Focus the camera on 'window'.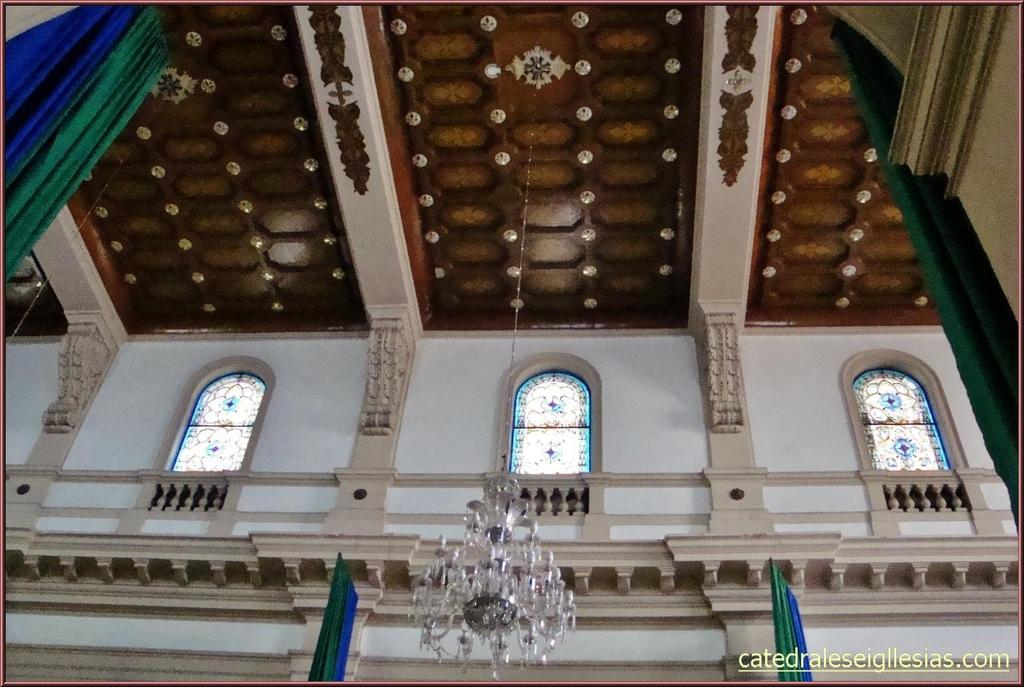
Focus region: box=[170, 367, 259, 474].
